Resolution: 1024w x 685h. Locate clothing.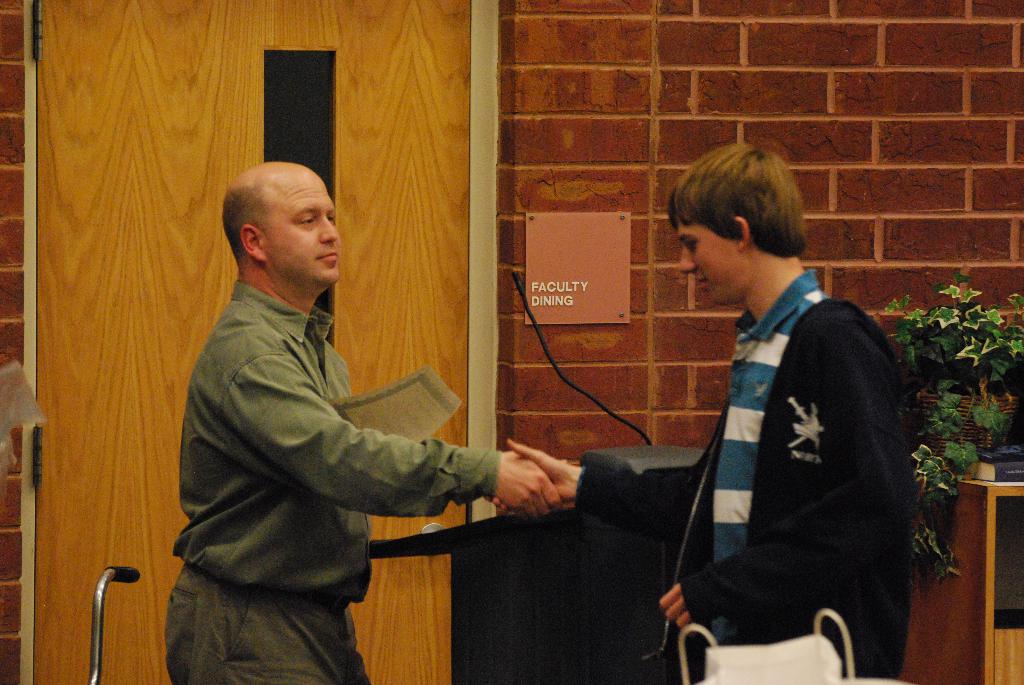
box(163, 265, 506, 684).
